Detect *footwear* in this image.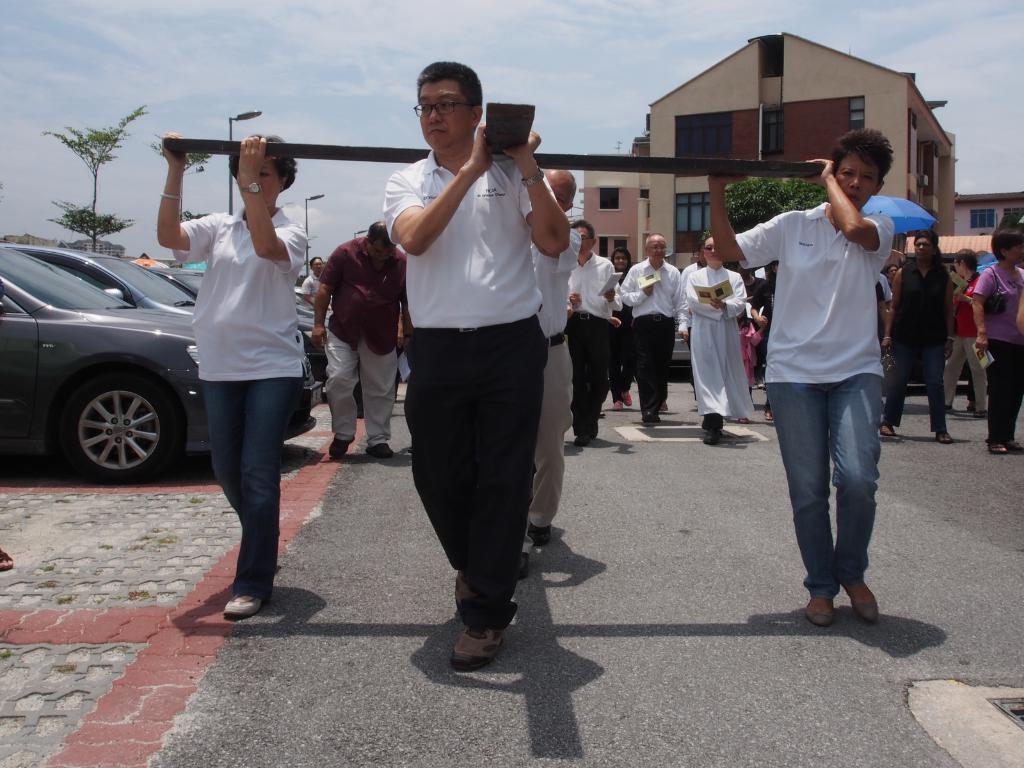
Detection: x1=527 y1=522 x2=548 y2=550.
